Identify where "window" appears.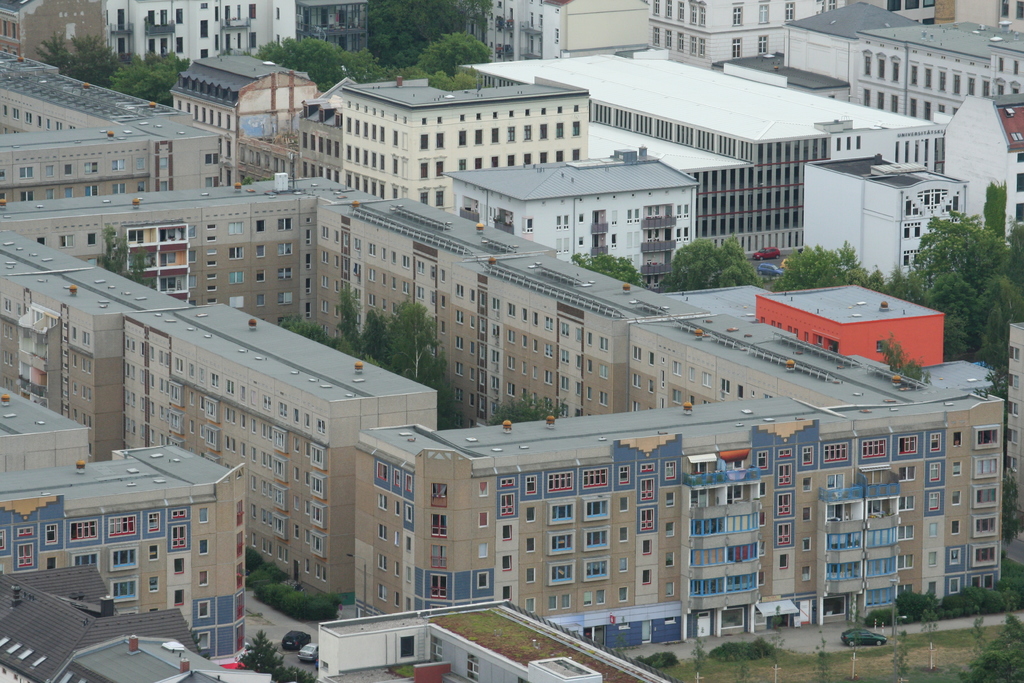
Appears at (504,525,509,544).
